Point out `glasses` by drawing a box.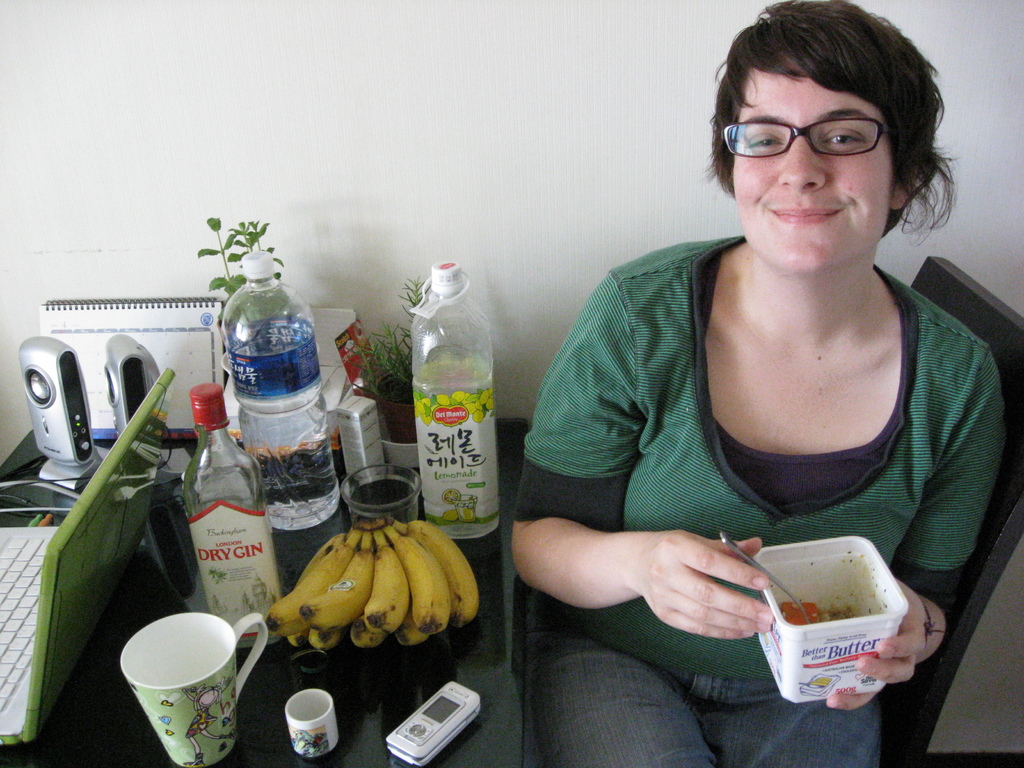
[717, 115, 895, 160].
